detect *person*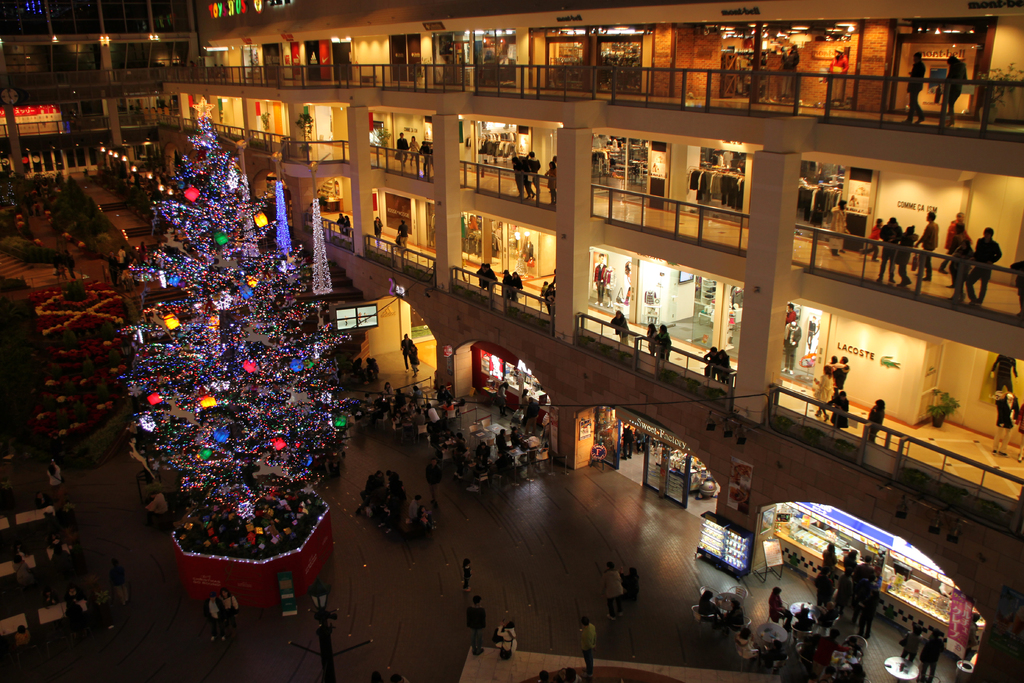
[922,630,953,672]
